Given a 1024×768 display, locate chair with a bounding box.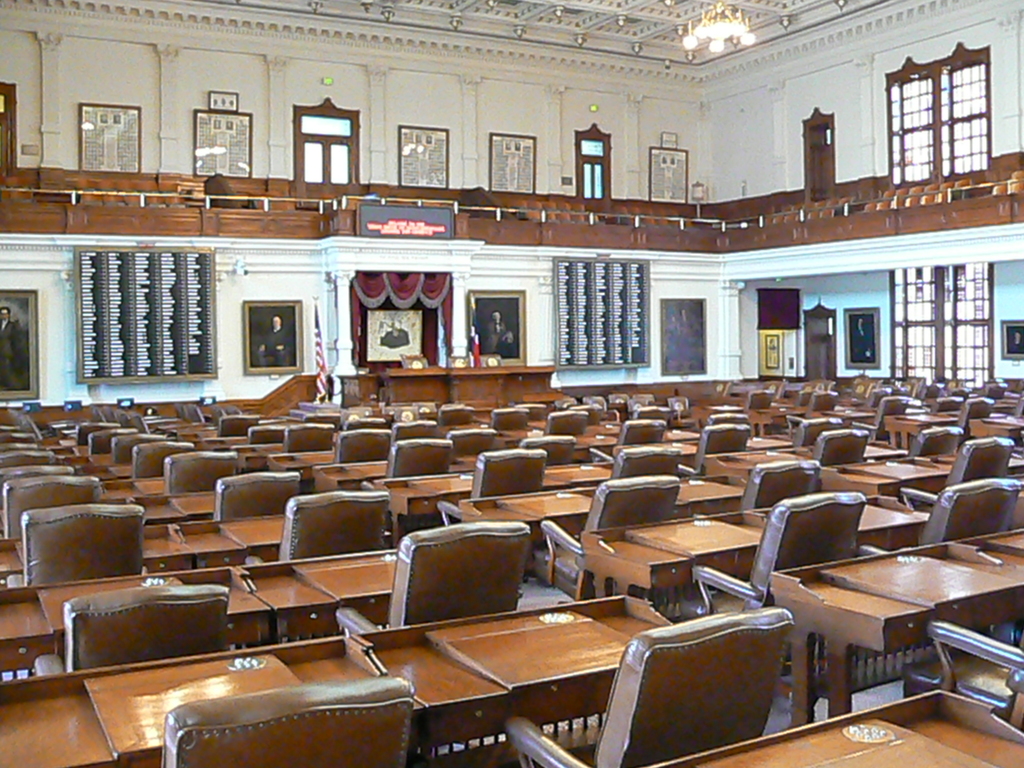
Located: (899,621,1023,738).
